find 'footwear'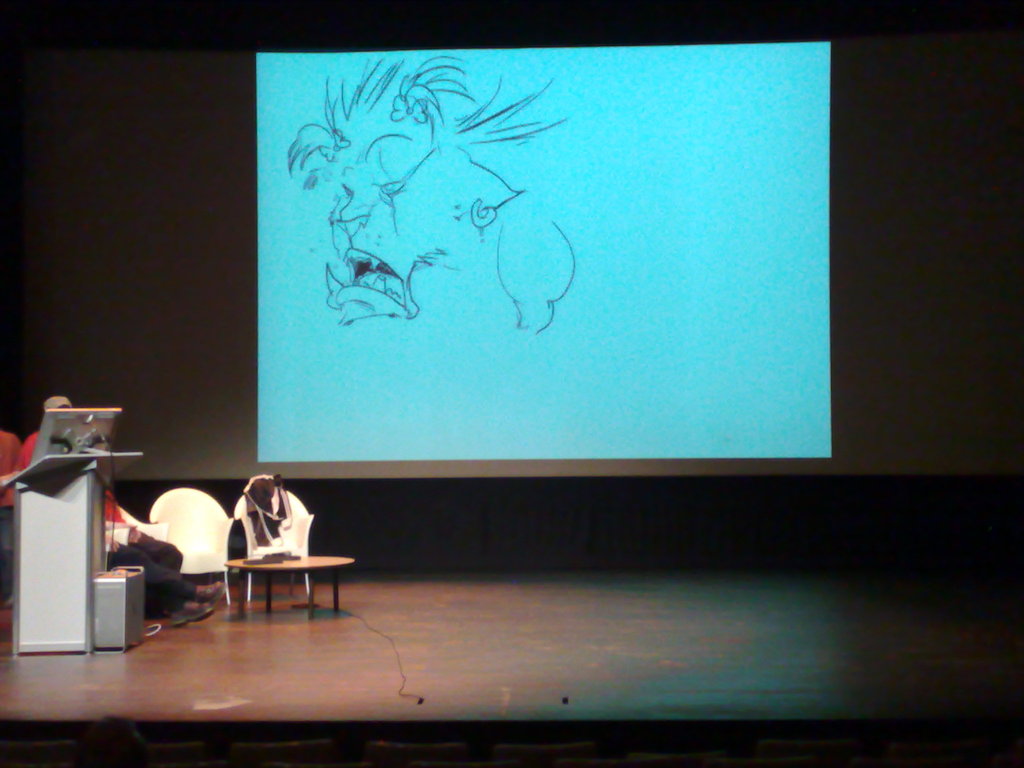
region(194, 583, 228, 598)
